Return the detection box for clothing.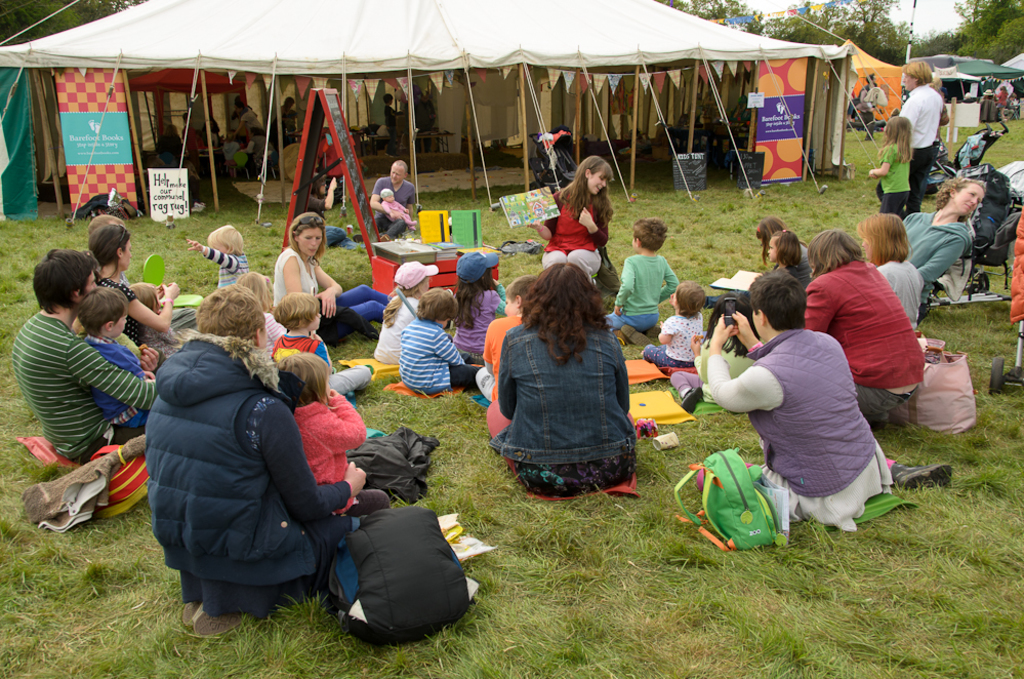
detection(443, 280, 506, 373).
